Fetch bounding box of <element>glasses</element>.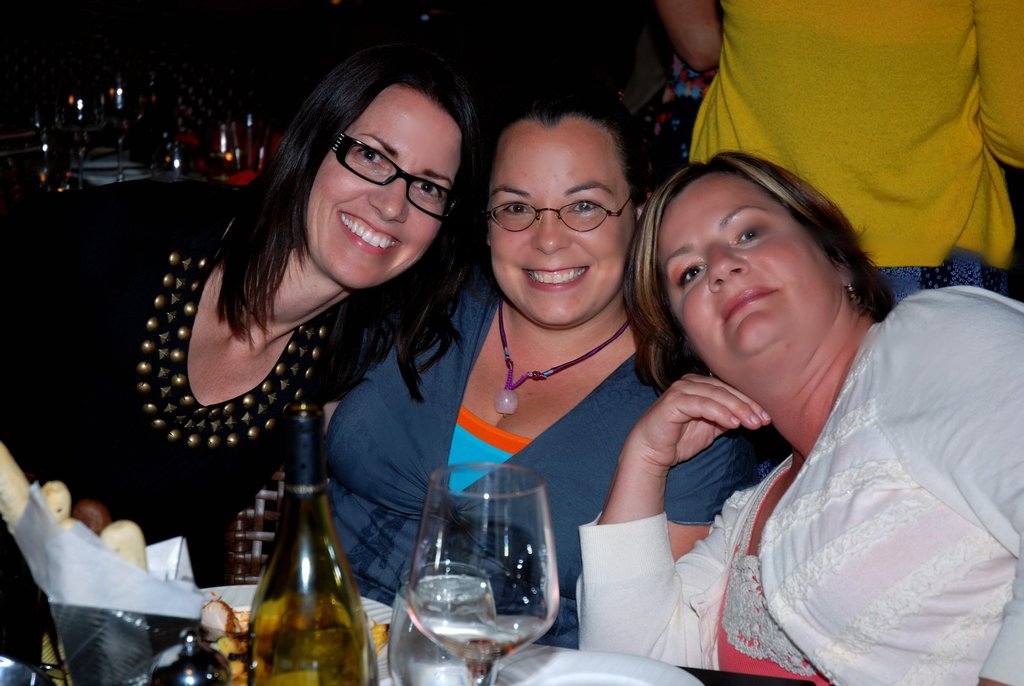
Bbox: [332,130,461,224].
